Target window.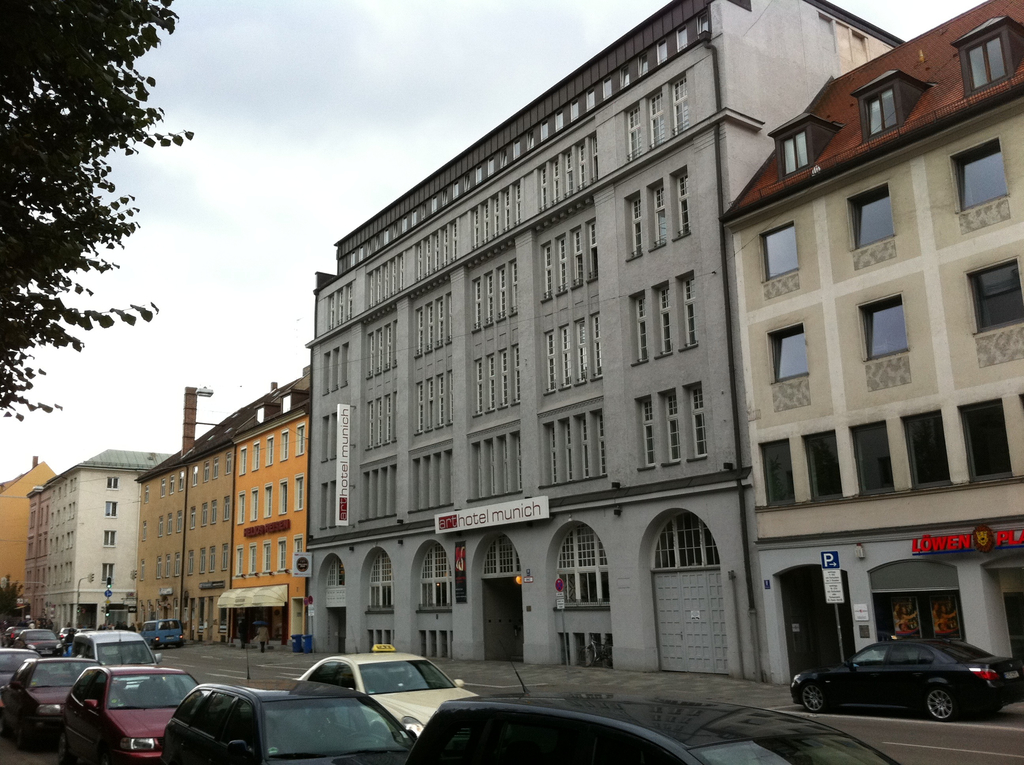
Target region: bbox=(559, 112, 565, 130).
